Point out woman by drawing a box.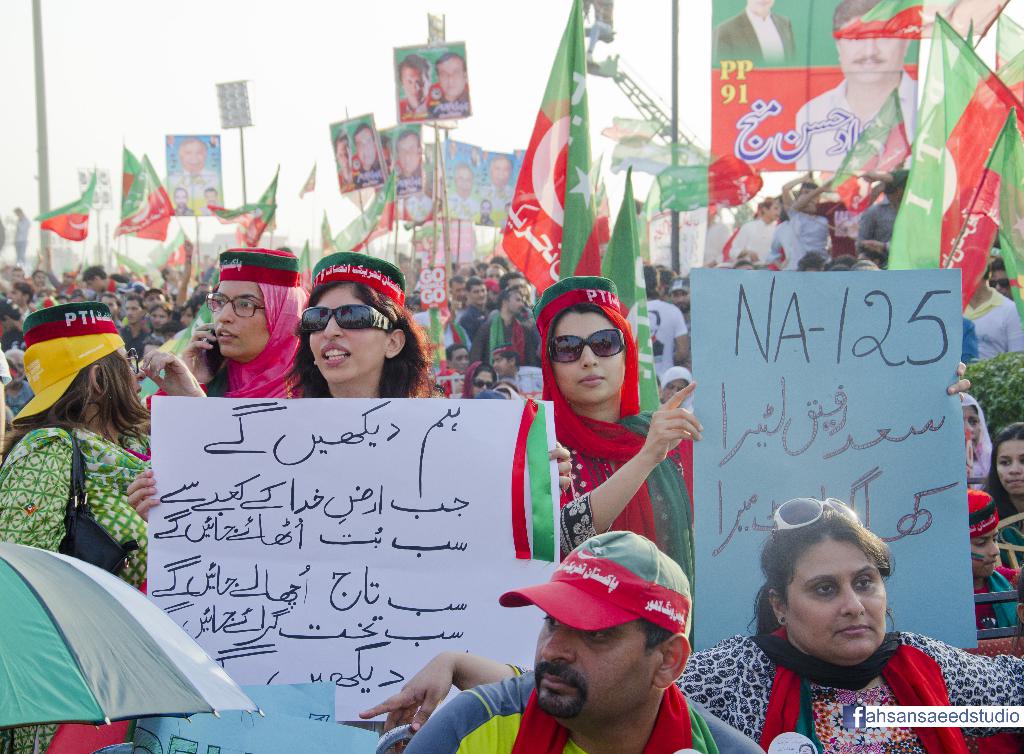
(358, 495, 1023, 753).
